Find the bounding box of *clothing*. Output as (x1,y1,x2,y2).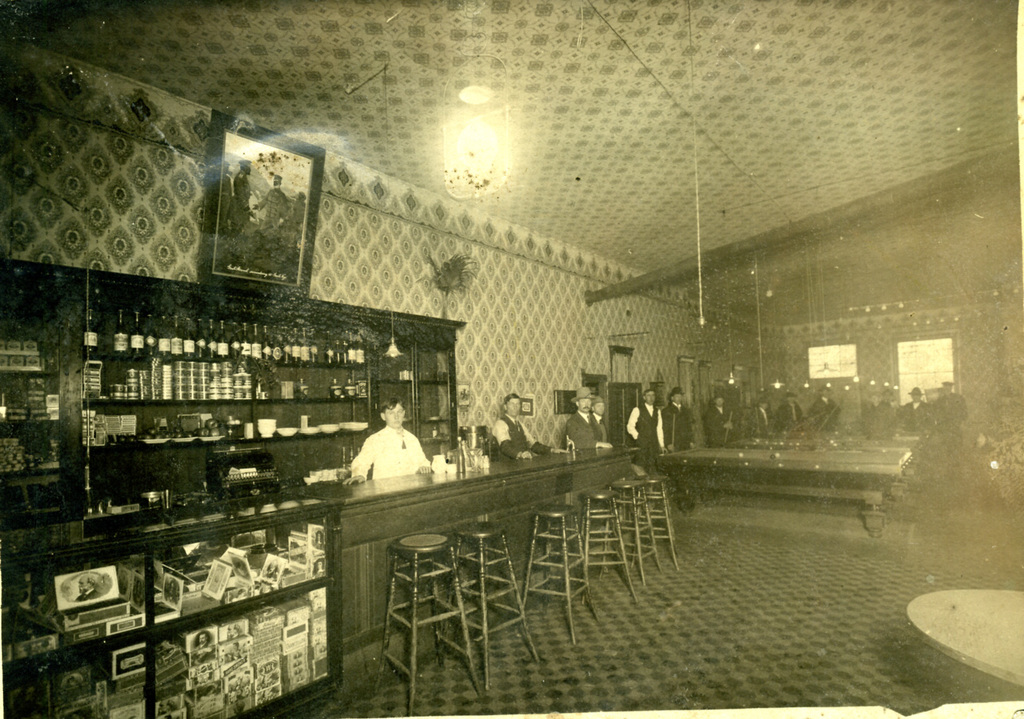
(899,400,930,429).
